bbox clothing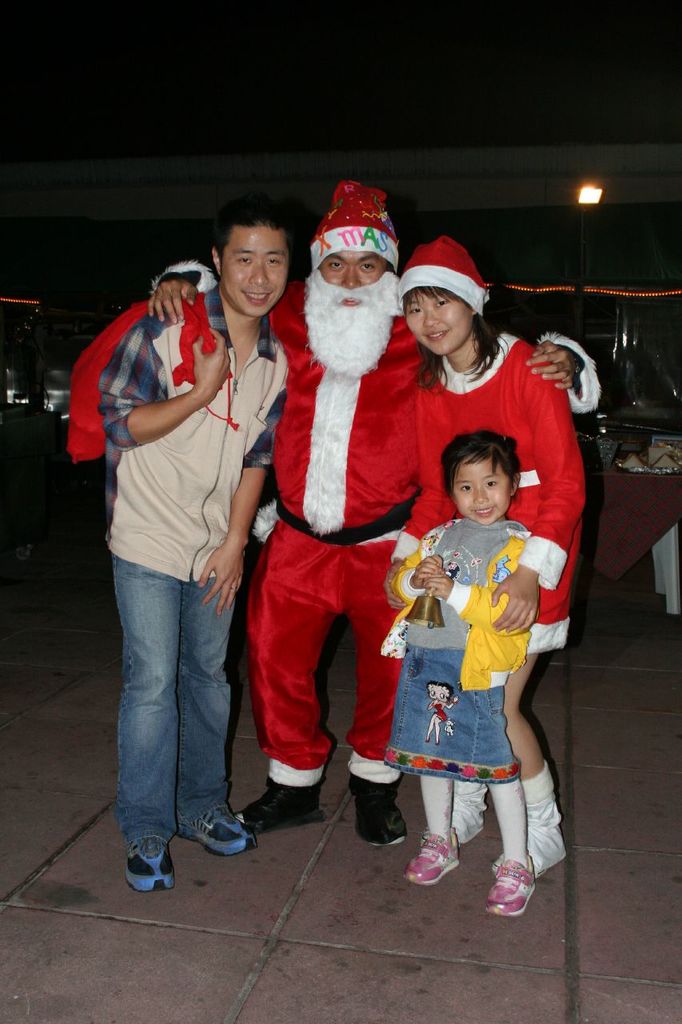
bbox(395, 328, 596, 722)
